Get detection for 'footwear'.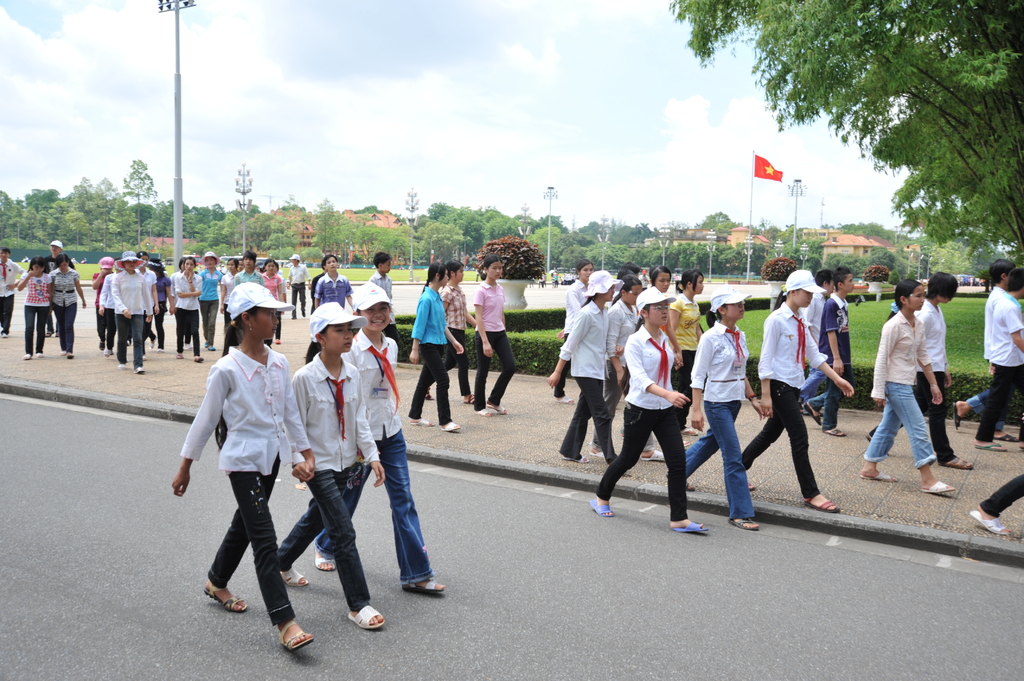
Detection: x1=401, y1=577, x2=440, y2=597.
